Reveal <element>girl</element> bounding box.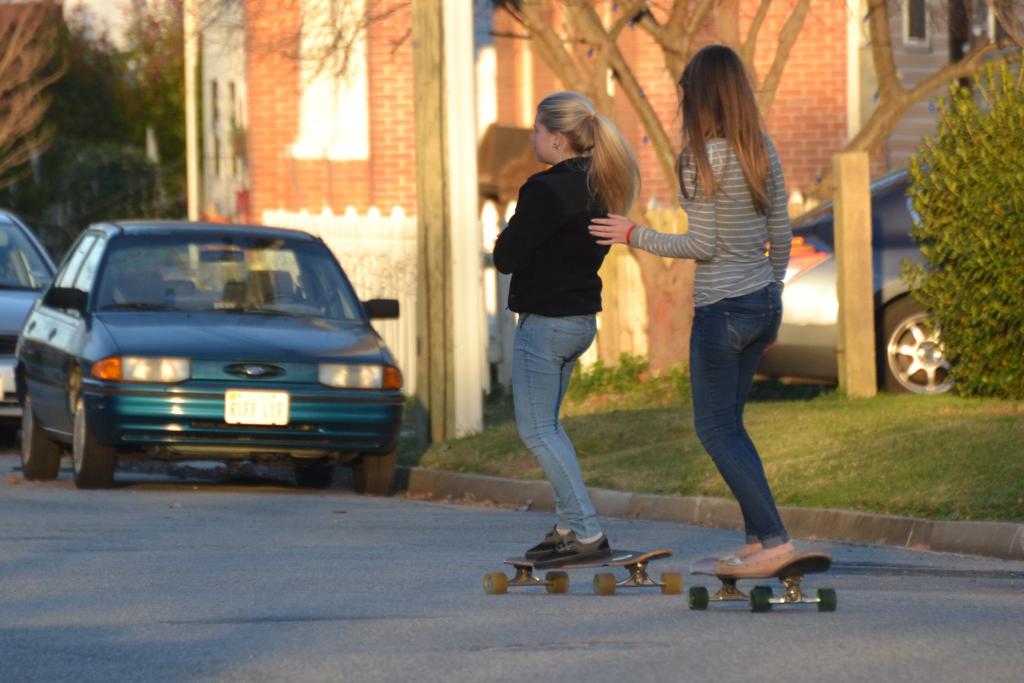
Revealed: pyautogui.locateOnScreen(588, 42, 798, 575).
